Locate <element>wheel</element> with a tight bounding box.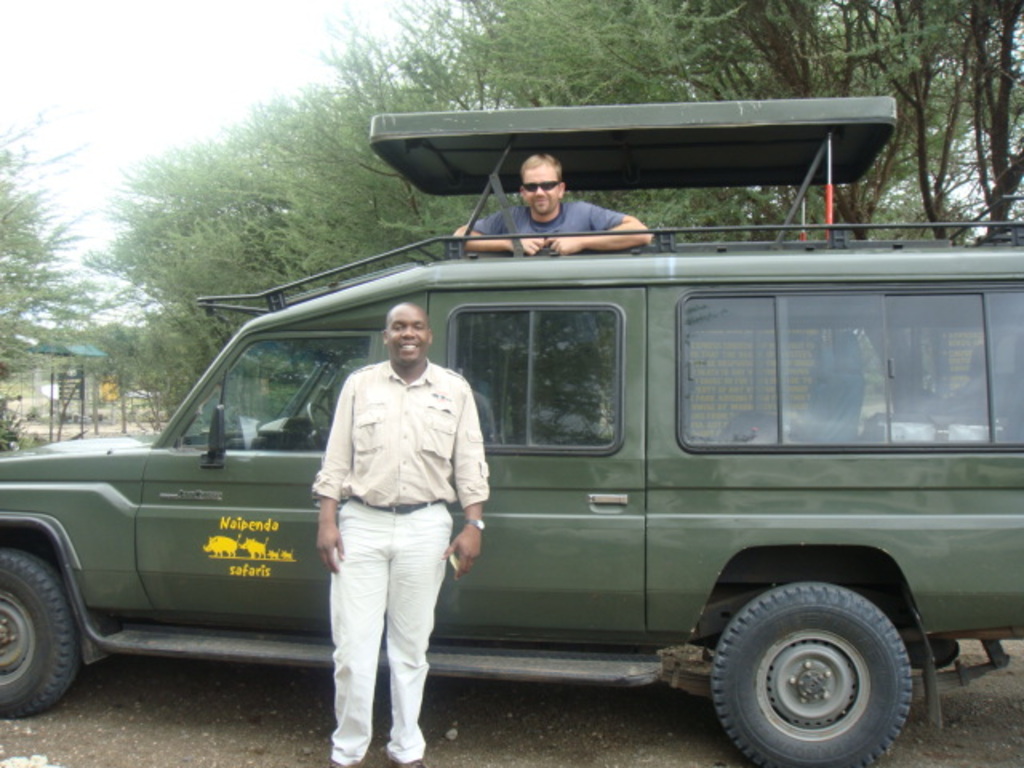
[307,405,334,456].
